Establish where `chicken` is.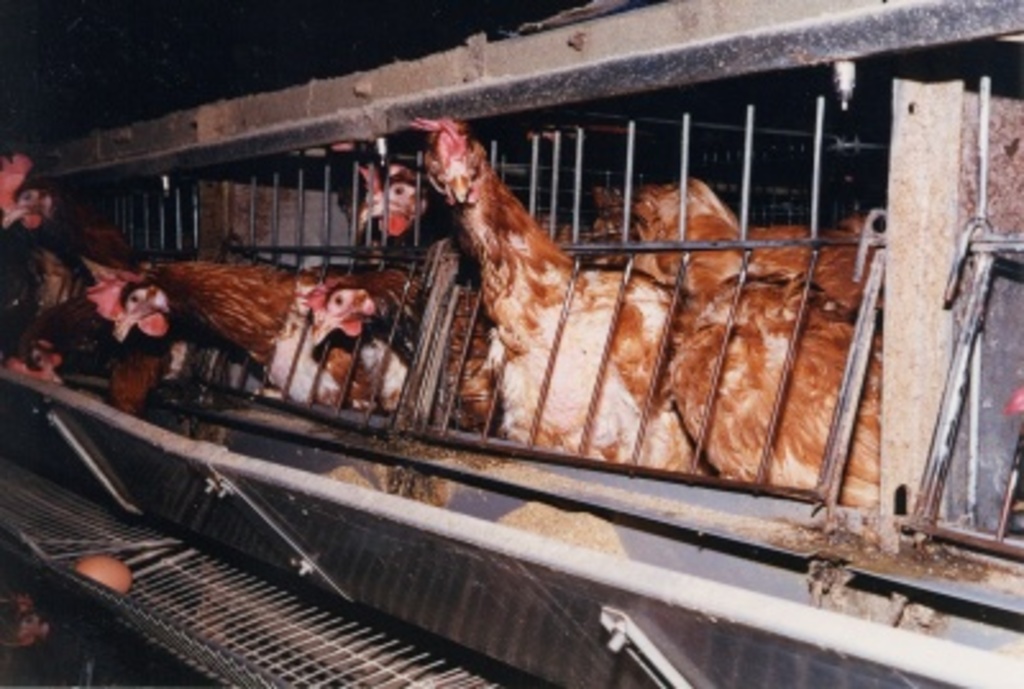
Established at x1=0 y1=141 x2=120 y2=292.
